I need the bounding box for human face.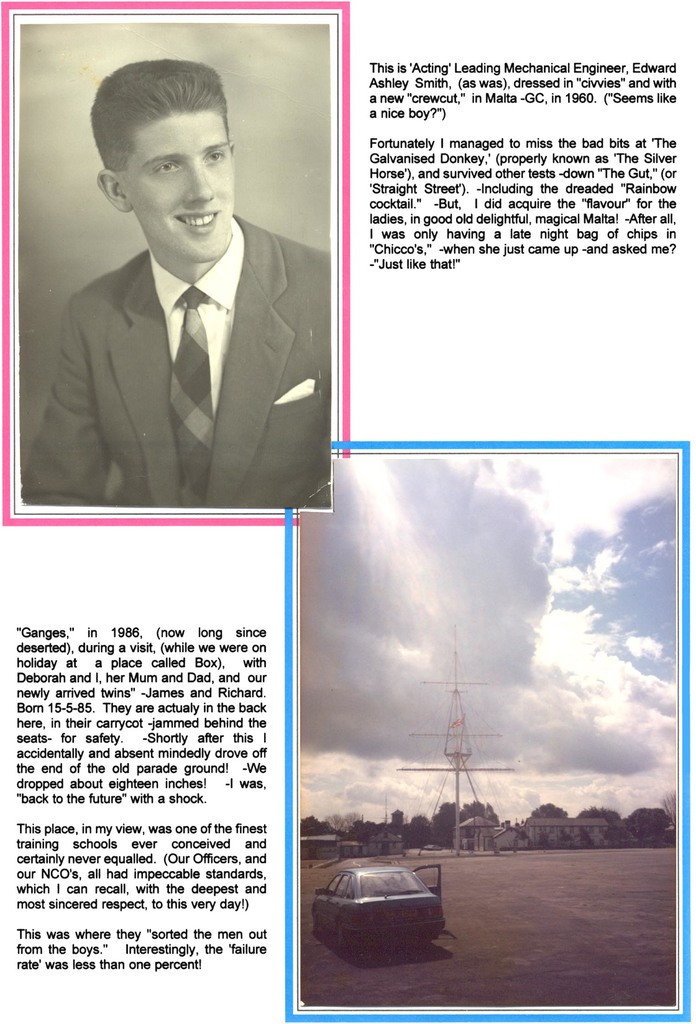
Here it is: detection(130, 113, 229, 258).
